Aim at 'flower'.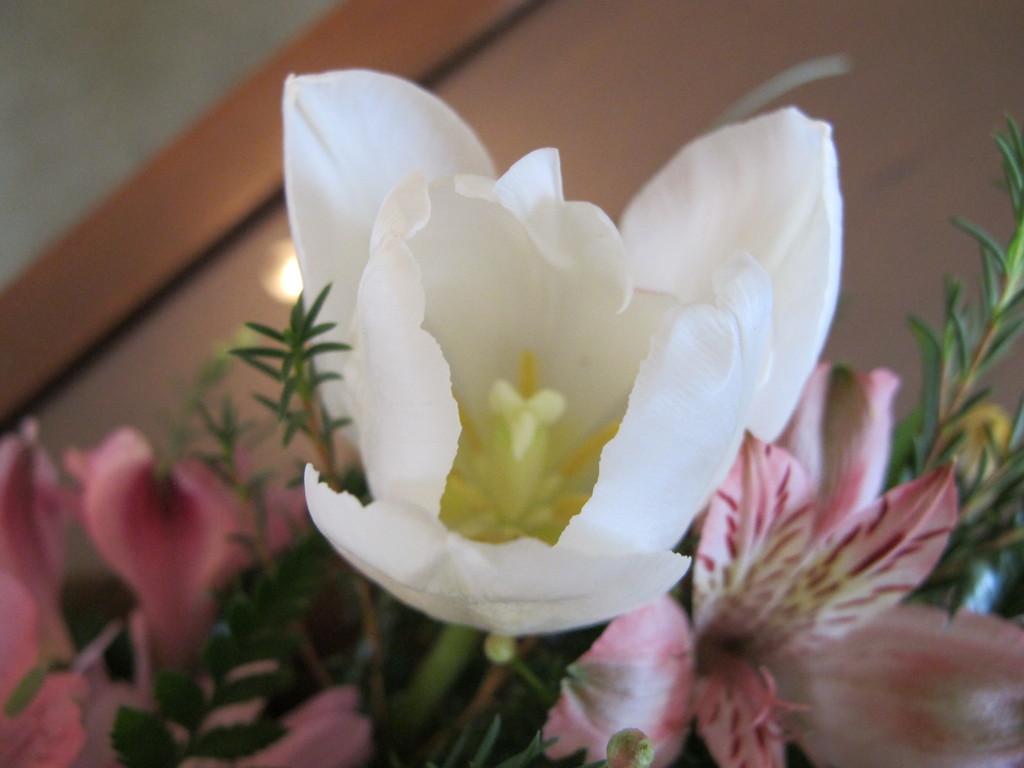
Aimed at 266, 71, 850, 648.
